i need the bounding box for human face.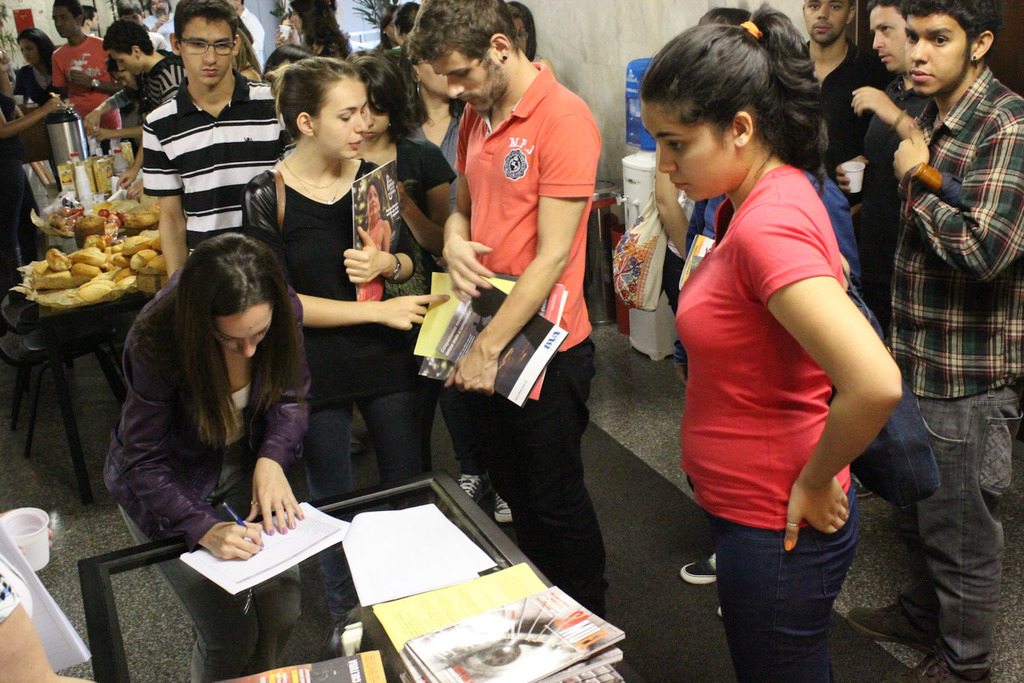
Here it is: {"x1": 117, "y1": 72, "x2": 137, "y2": 90}.
